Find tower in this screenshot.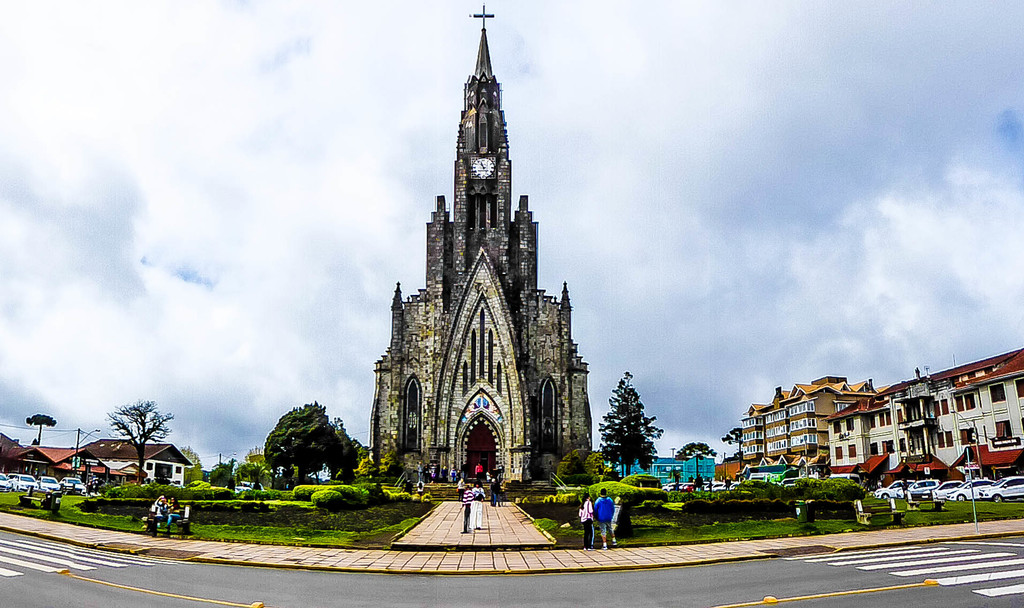
The bounding box for tower is [left=298, top=3, right=689, bottom=491].
